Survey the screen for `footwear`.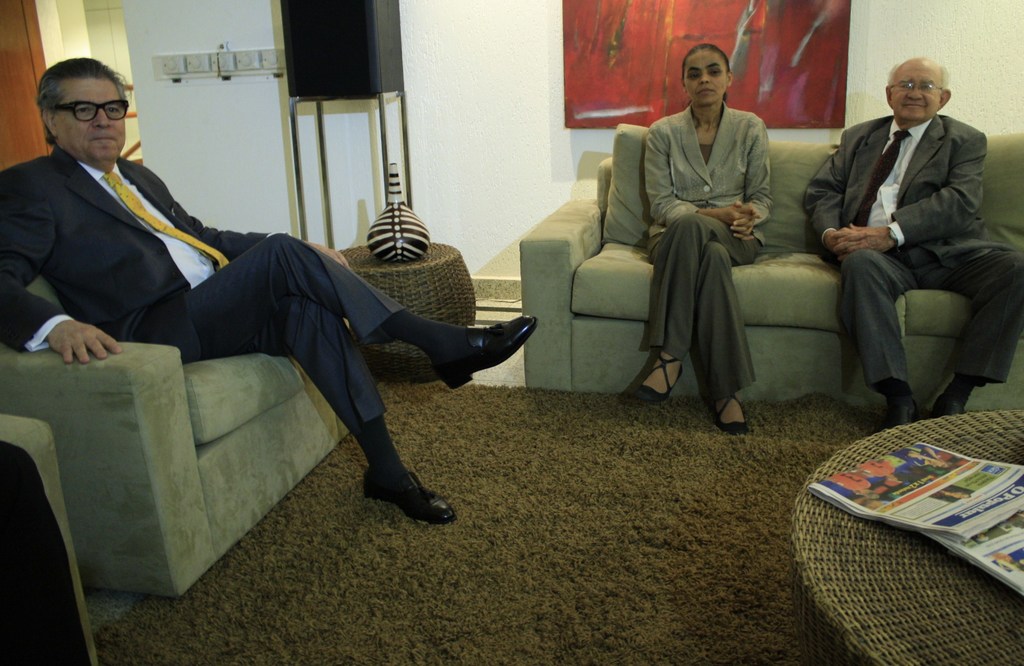
Survey found: <bbox>934, 396, 966, 418</bbox>.
